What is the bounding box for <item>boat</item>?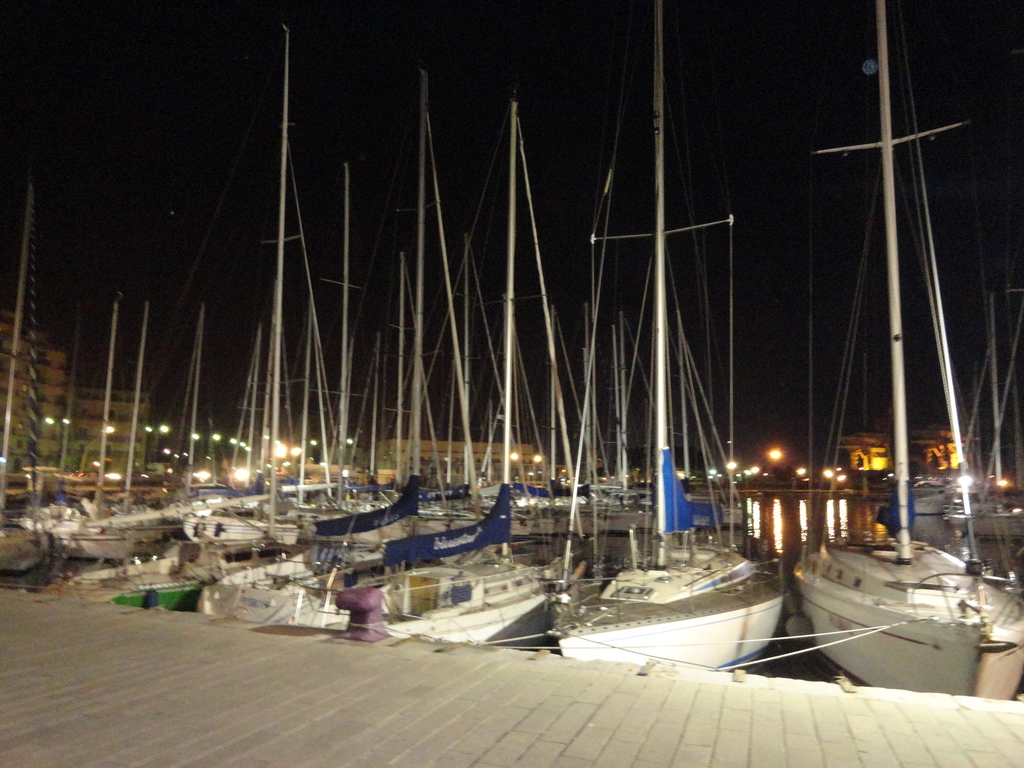
locate(12, 289, 164, 563).
